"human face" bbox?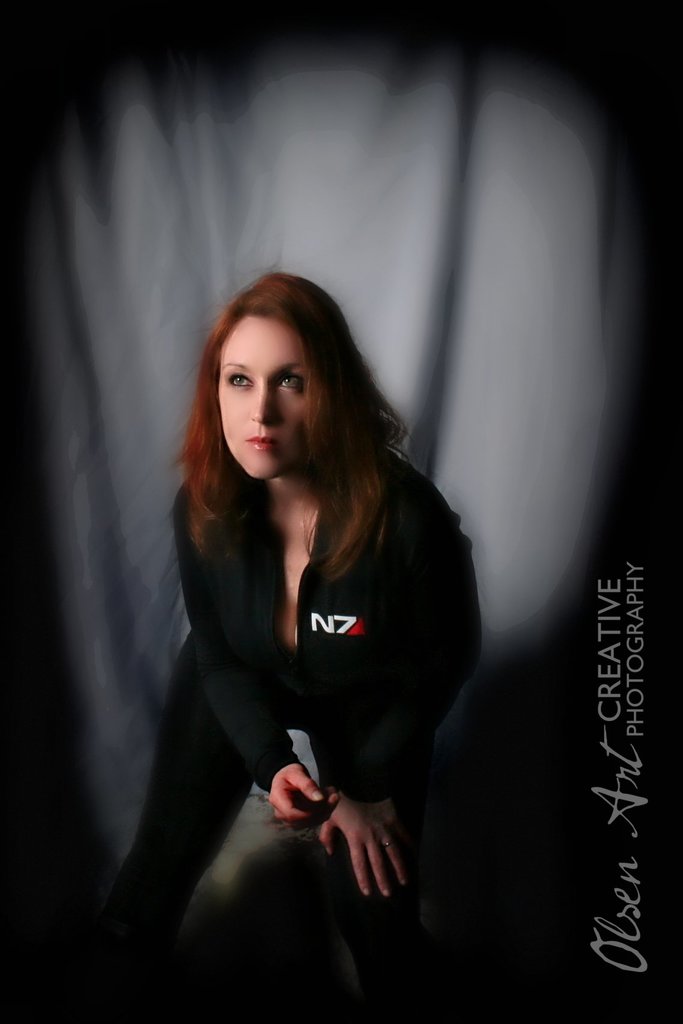
pyautogui.locateOnScreen(211, 308, 301, 487)
